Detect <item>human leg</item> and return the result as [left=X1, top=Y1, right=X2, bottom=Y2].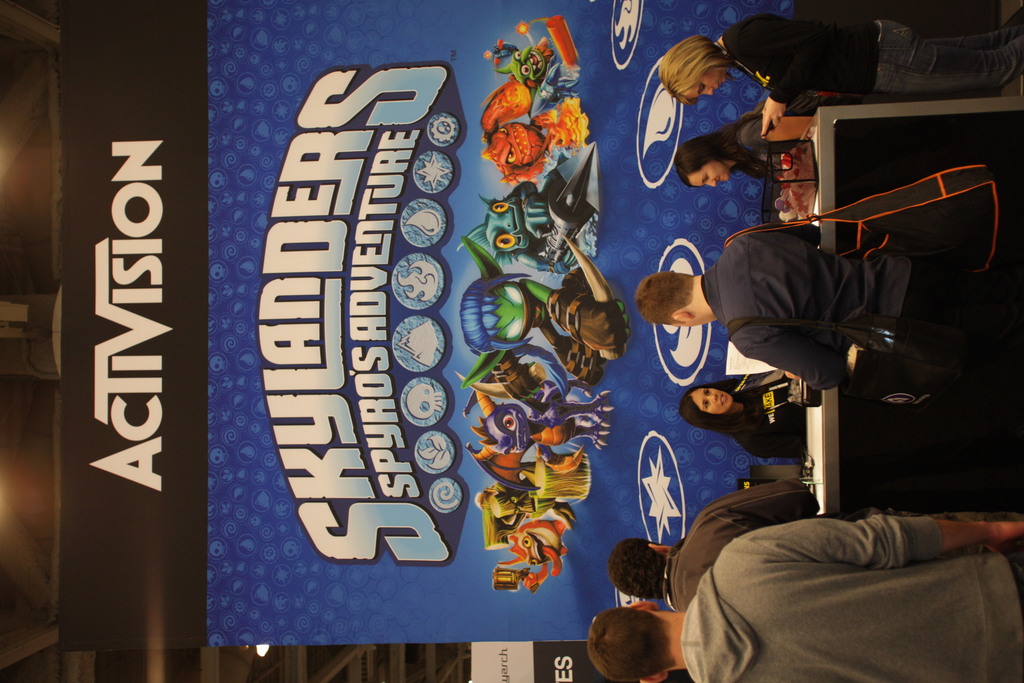
[left=892, top=270, right=1023, bottom=349].
